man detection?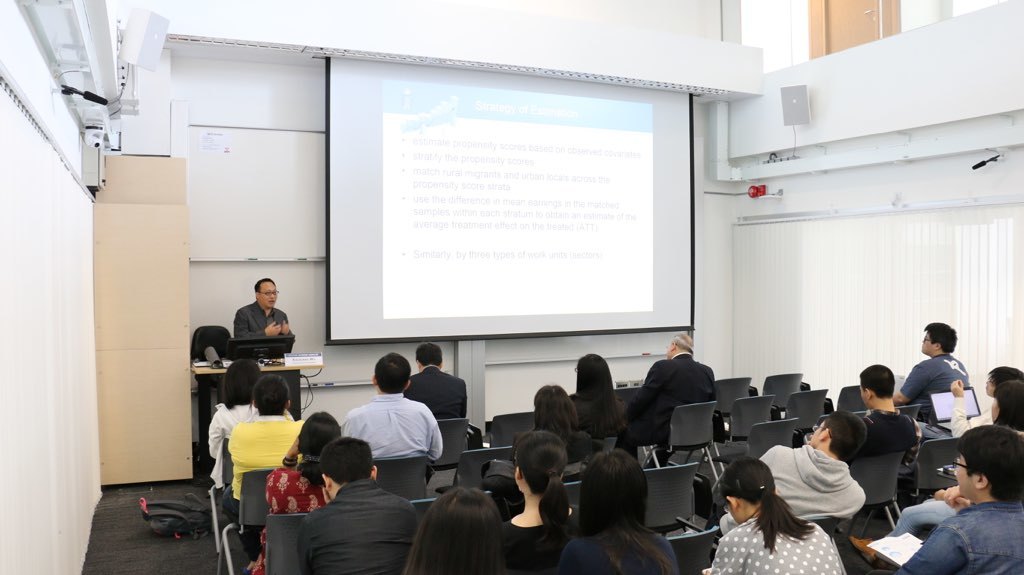
detection(626, 333, 717, 451)
